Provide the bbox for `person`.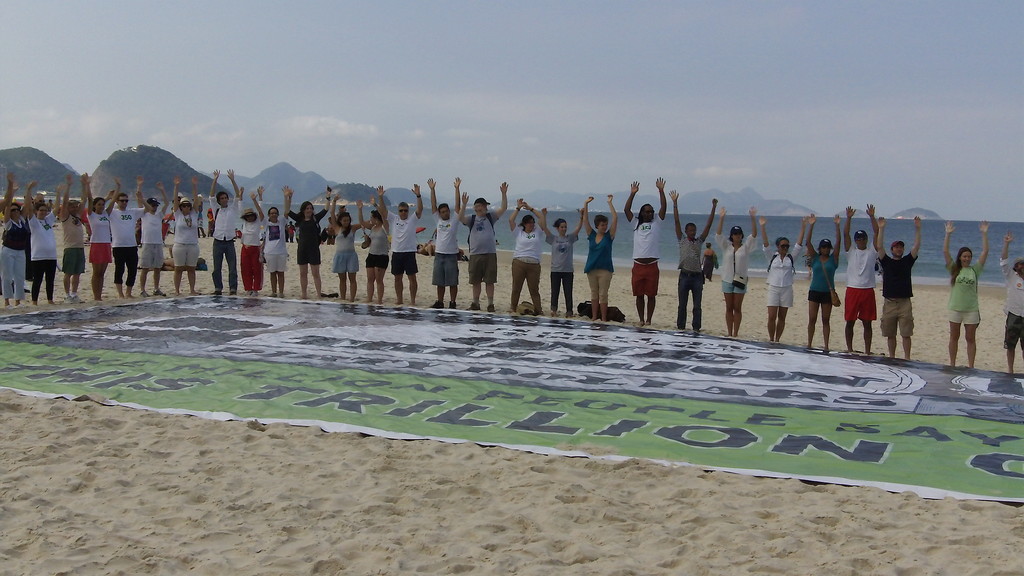
crop(126, 179, 168, 302).
